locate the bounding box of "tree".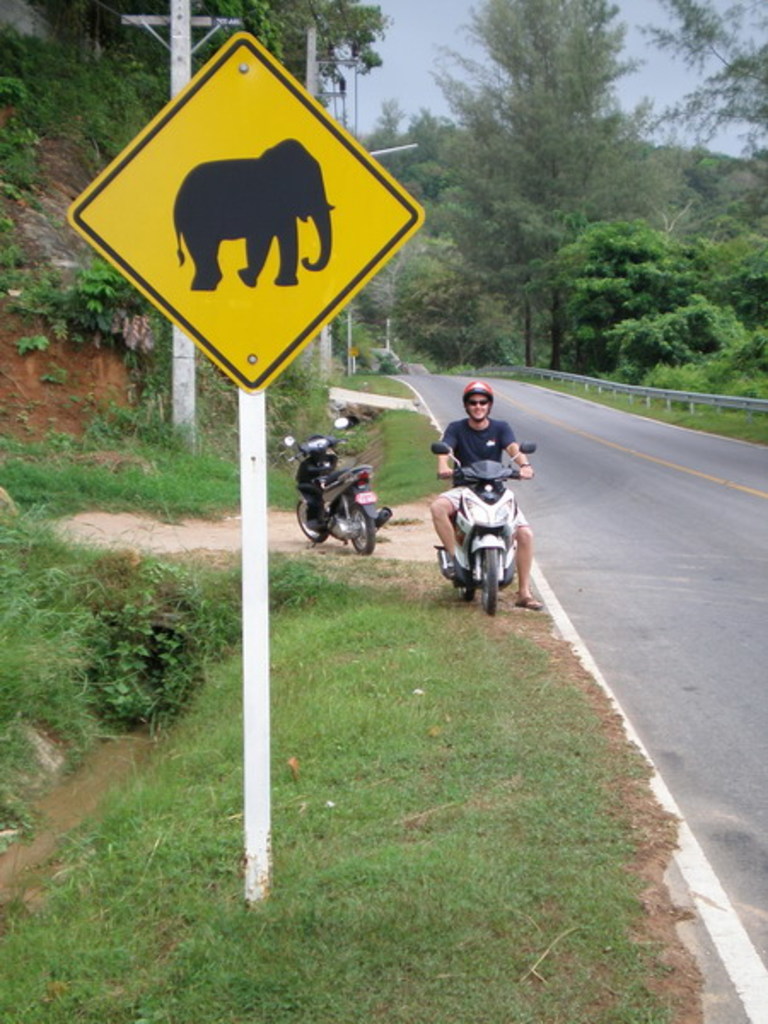
Bounding box: region(5, 551, 218, 734).
